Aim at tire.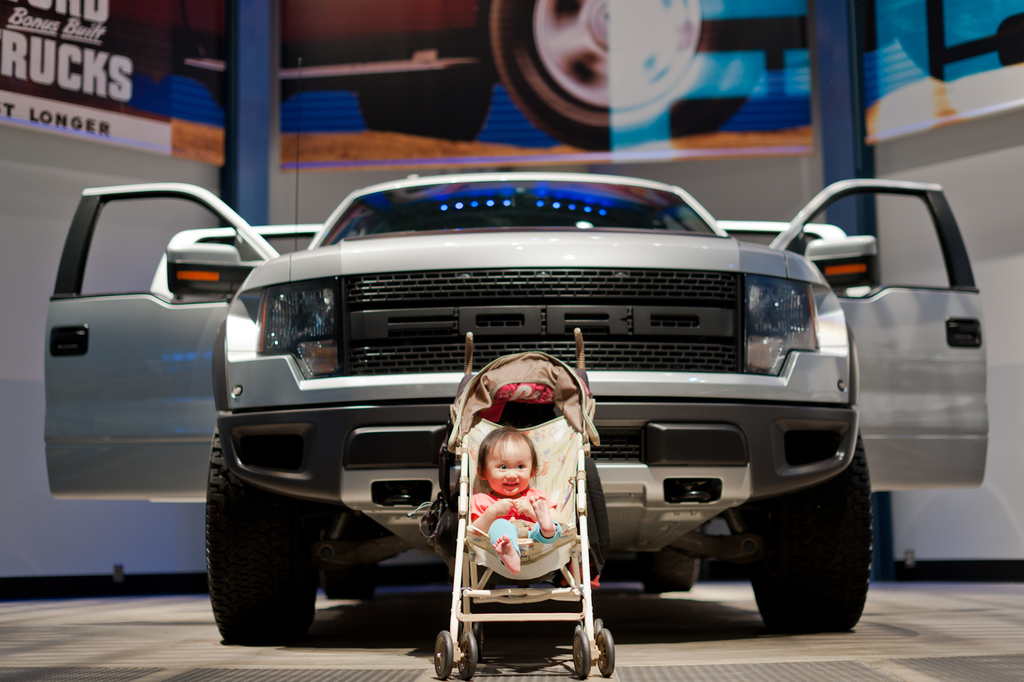
Aimed at region(433, 631, 453, 679).
